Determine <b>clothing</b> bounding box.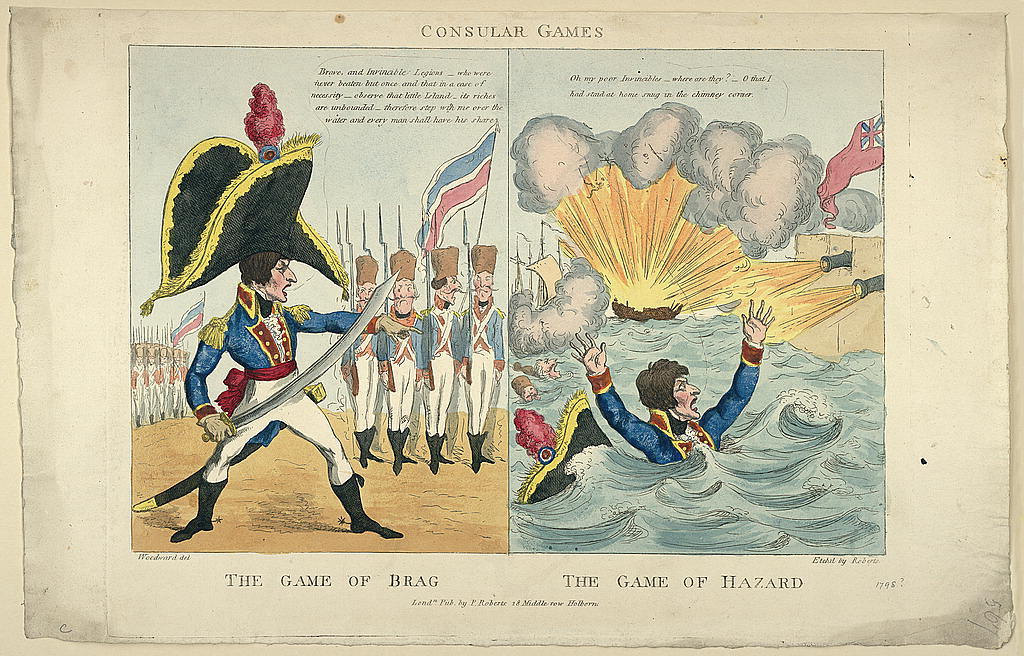
Determined: bbox=[469, 299, 515, 425].
